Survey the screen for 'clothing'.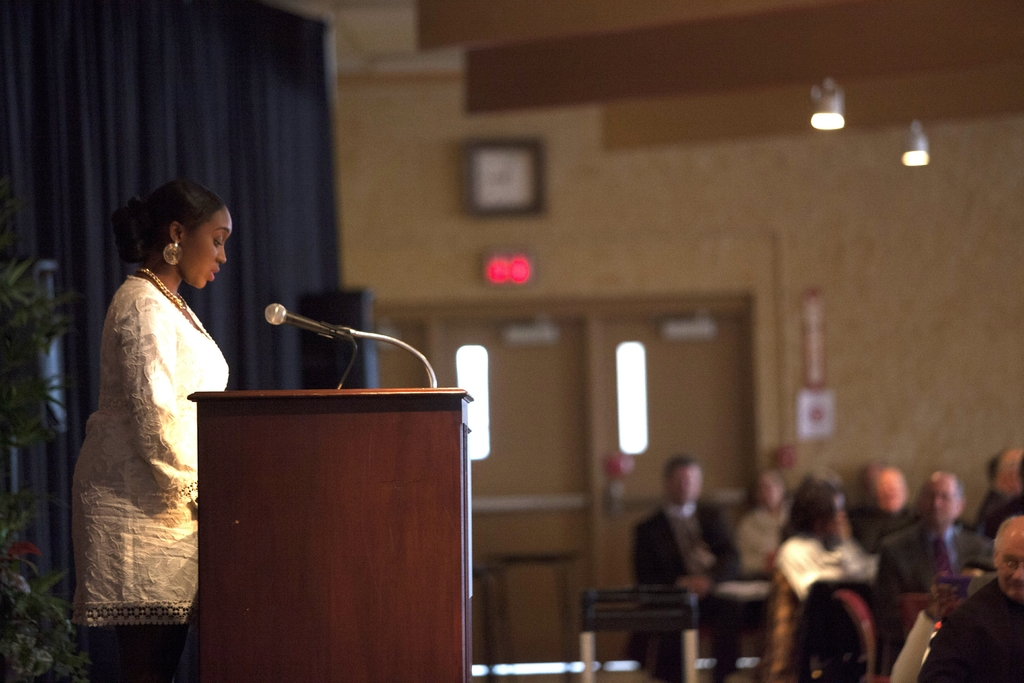
Survey found: detection(65, 229, 232, 643).
